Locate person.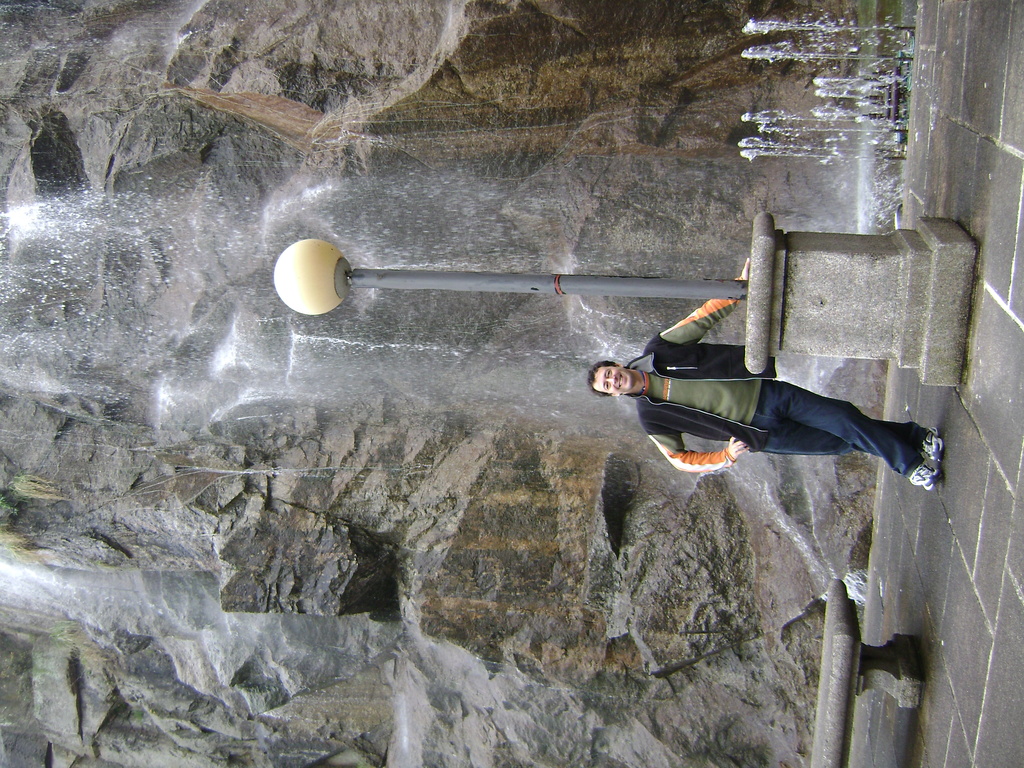
Bounding box: [587,259,945,487].
